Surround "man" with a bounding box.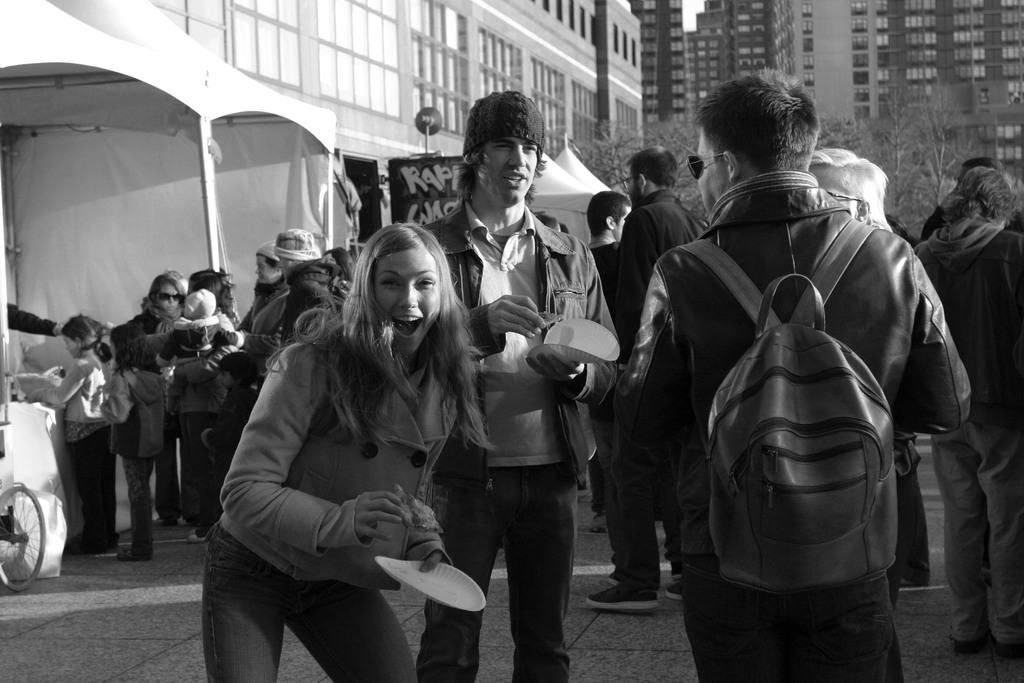
589,147,698,609.
